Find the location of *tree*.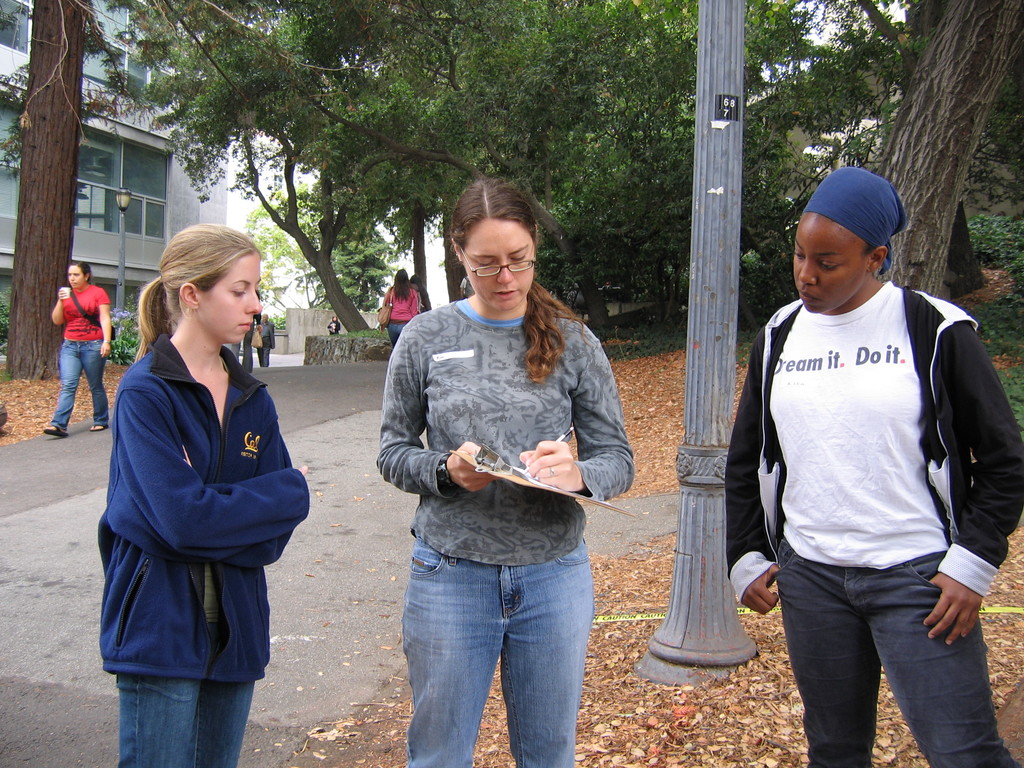
Location: l=0, t=0, r=163, b=380.
